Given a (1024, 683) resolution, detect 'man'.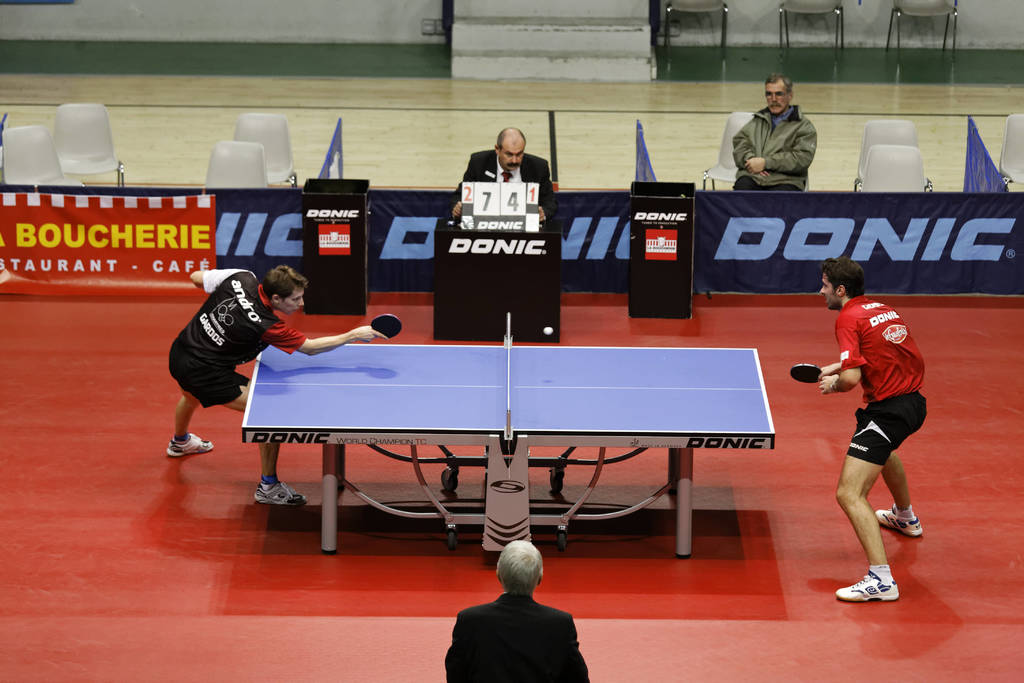
(436, 547, 594, 673).
